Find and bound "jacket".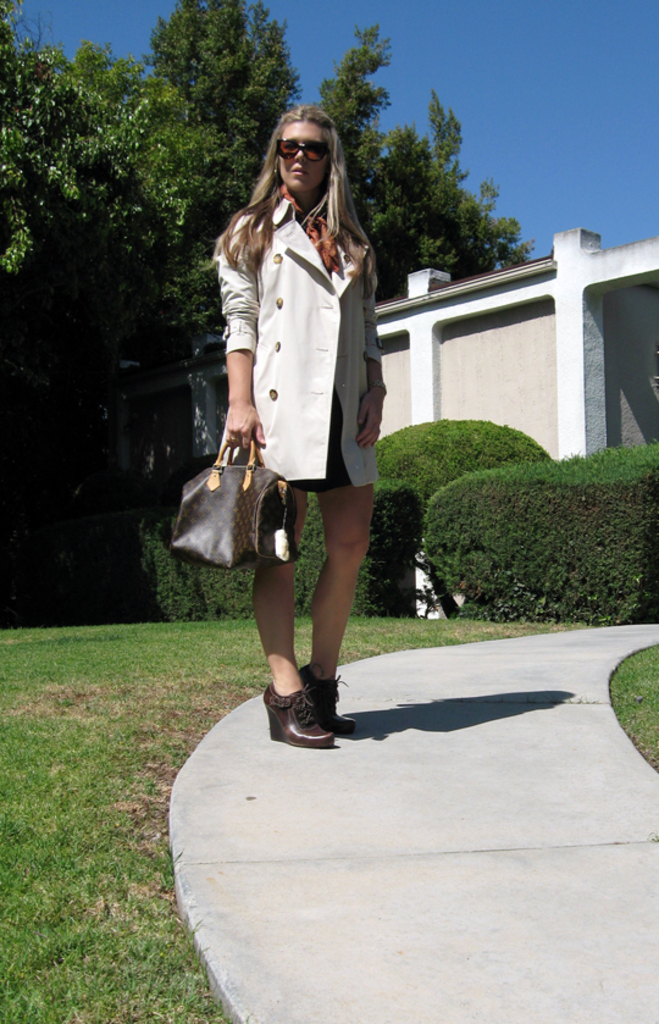
Bound: bbox=[189, 142, 398, 499].
